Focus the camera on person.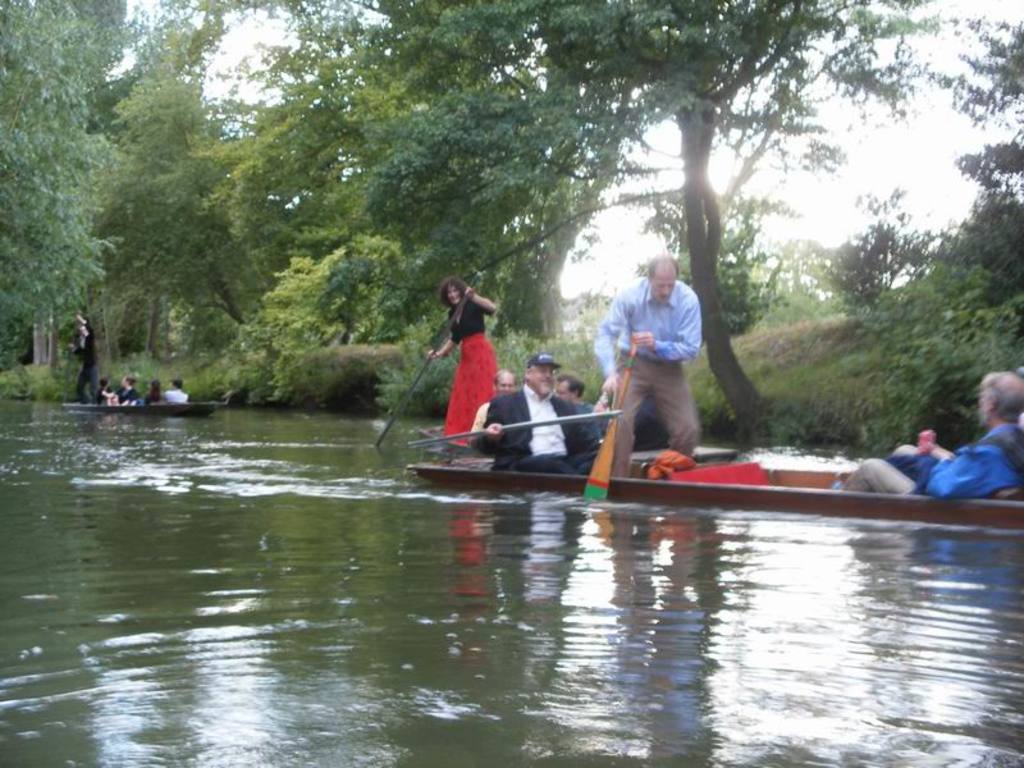
Focus region: 77,312,100,402.
